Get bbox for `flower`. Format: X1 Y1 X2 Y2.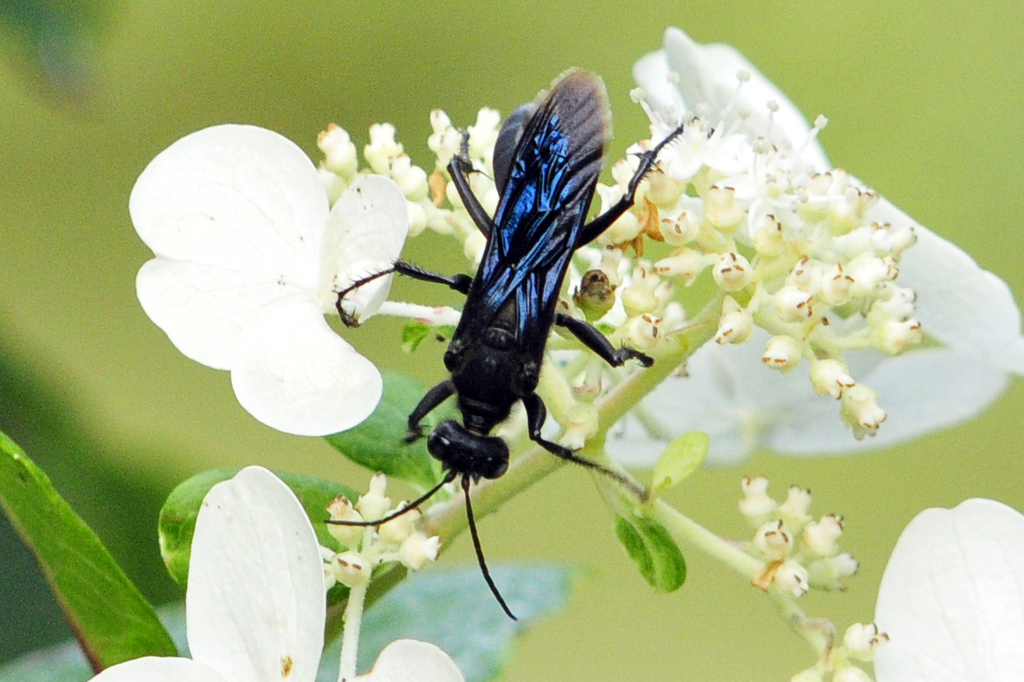
87 463 466 681.
